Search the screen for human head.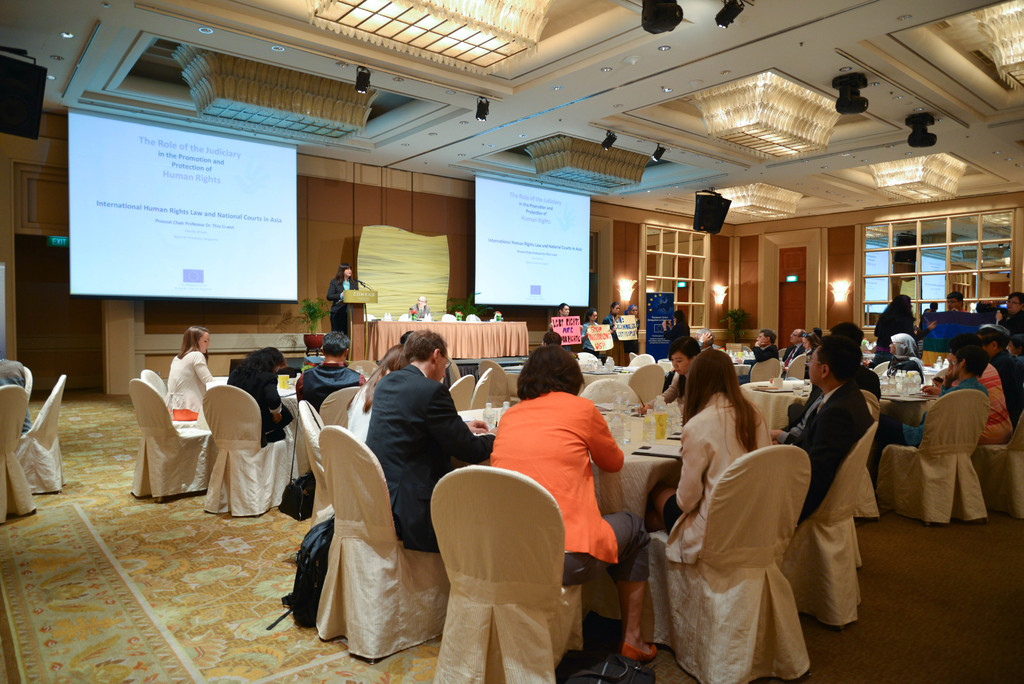
Found at x1=893, y1=293, x2=913, y2=310.
